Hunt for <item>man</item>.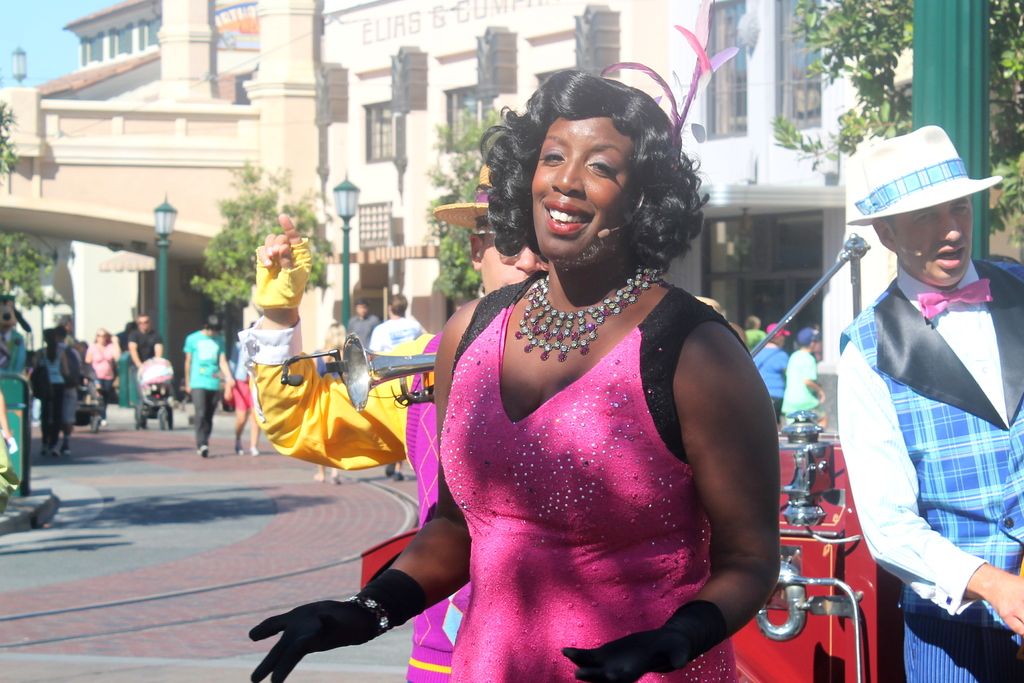
Hunted down at region(818, 145, 1013, 669).
